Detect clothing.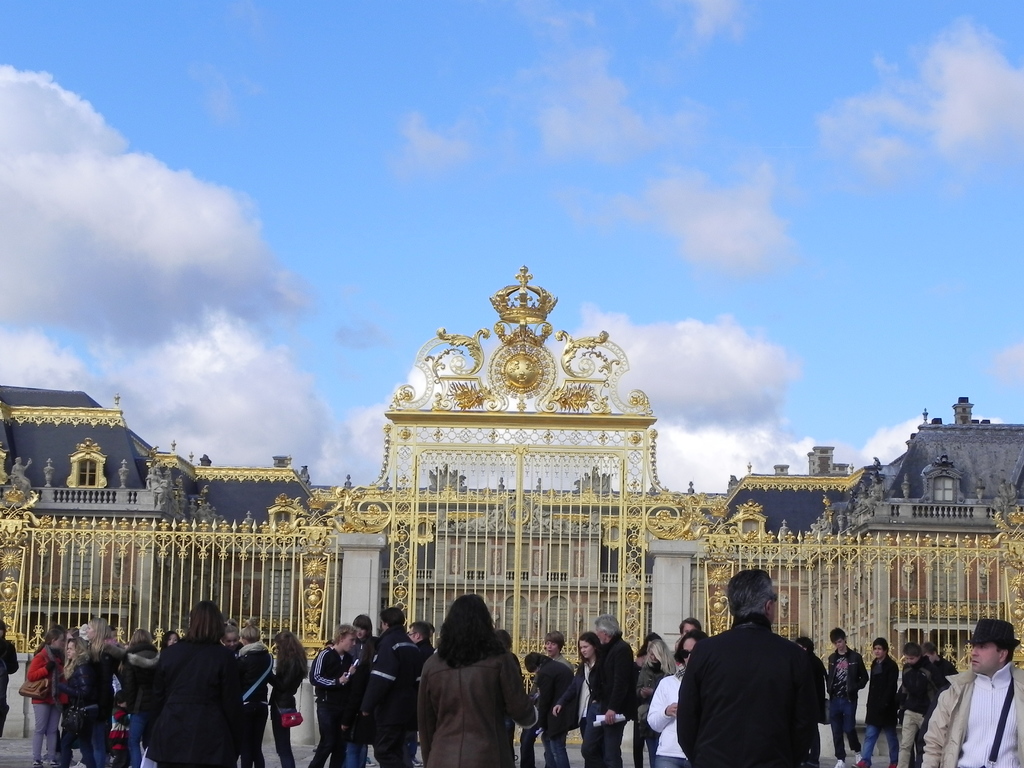
Detected at x1=401 y1=634 x2=425 y2=767.
